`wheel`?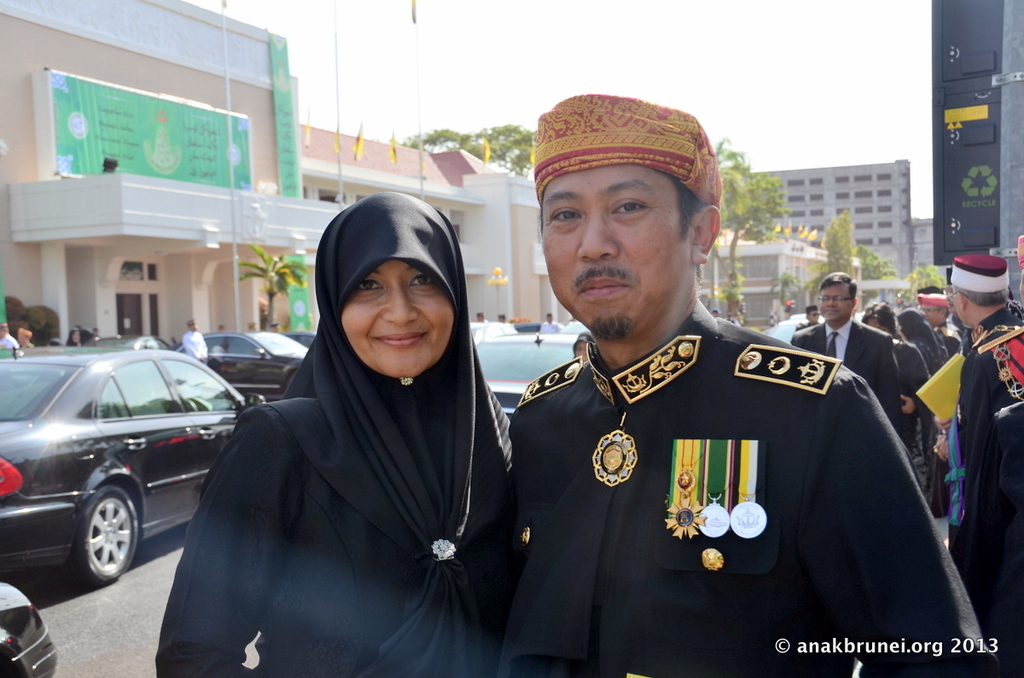
<region>54, 491, 129, 588</region>
